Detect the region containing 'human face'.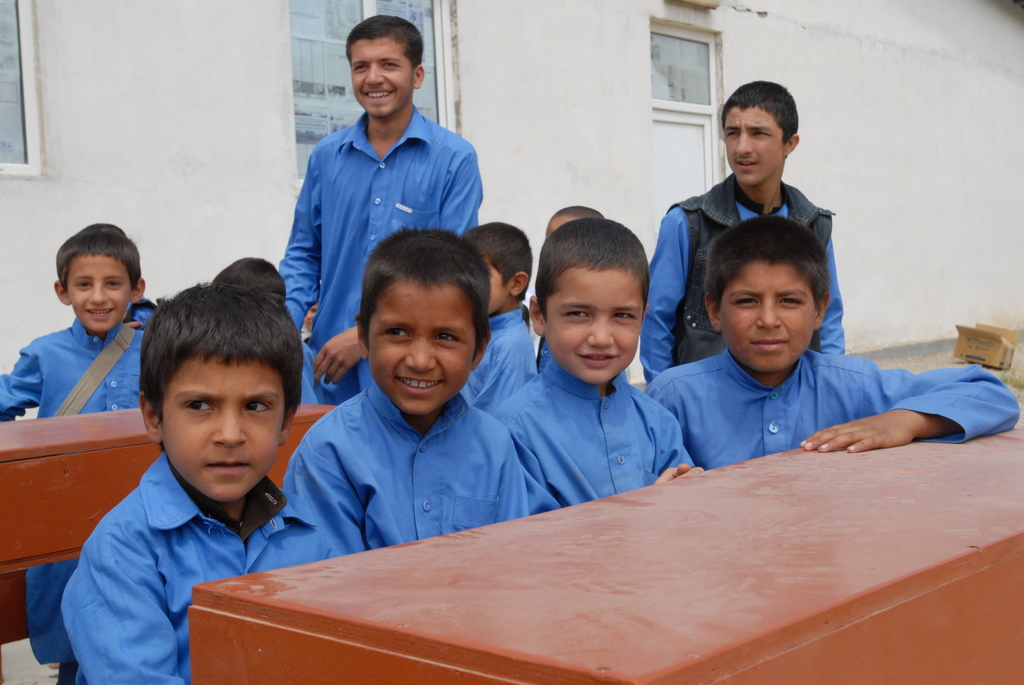
bbox=(67, 256, 130, 331).
